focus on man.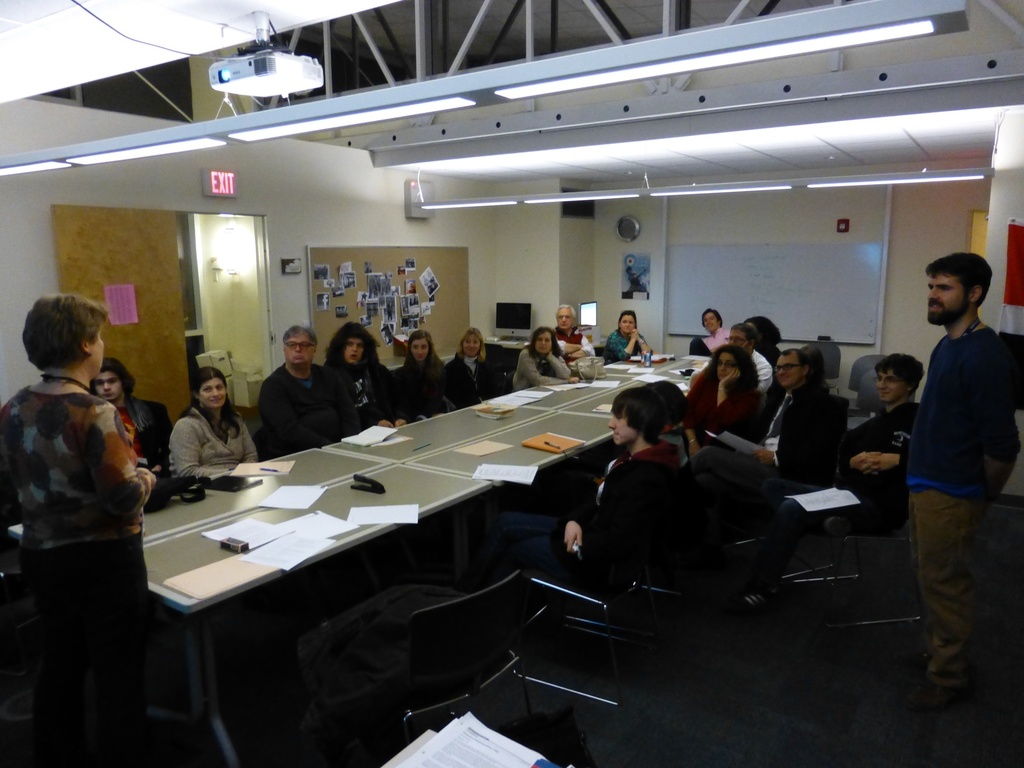
Focused at pyautogui.locateOnScreen(869, 248, 1020, 723).
